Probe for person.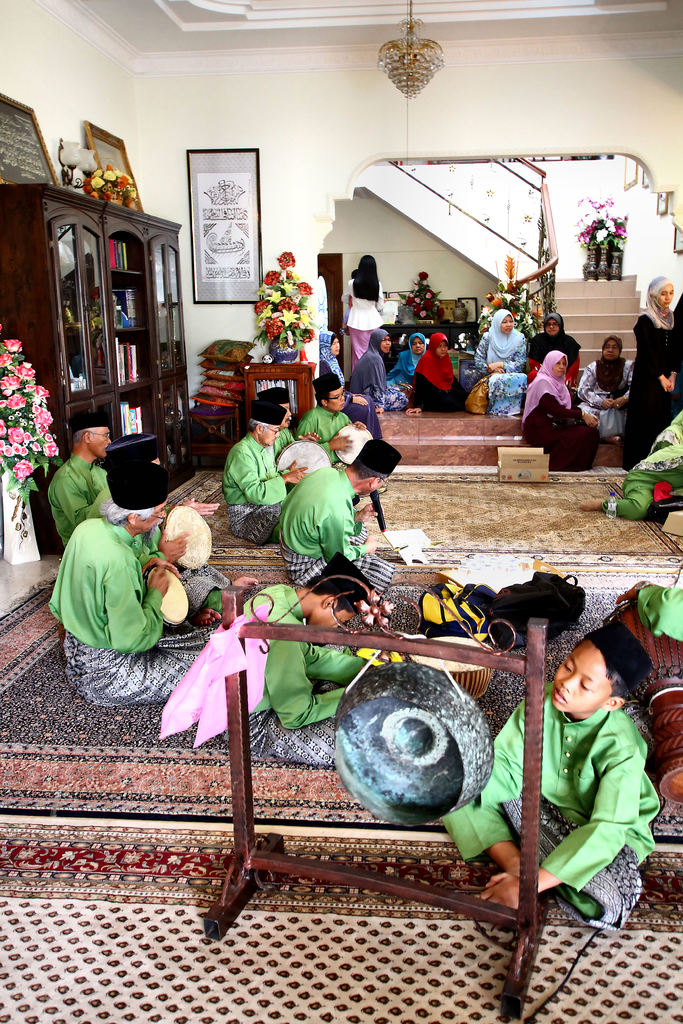
Probe result: [283, 440, 397, 598].
